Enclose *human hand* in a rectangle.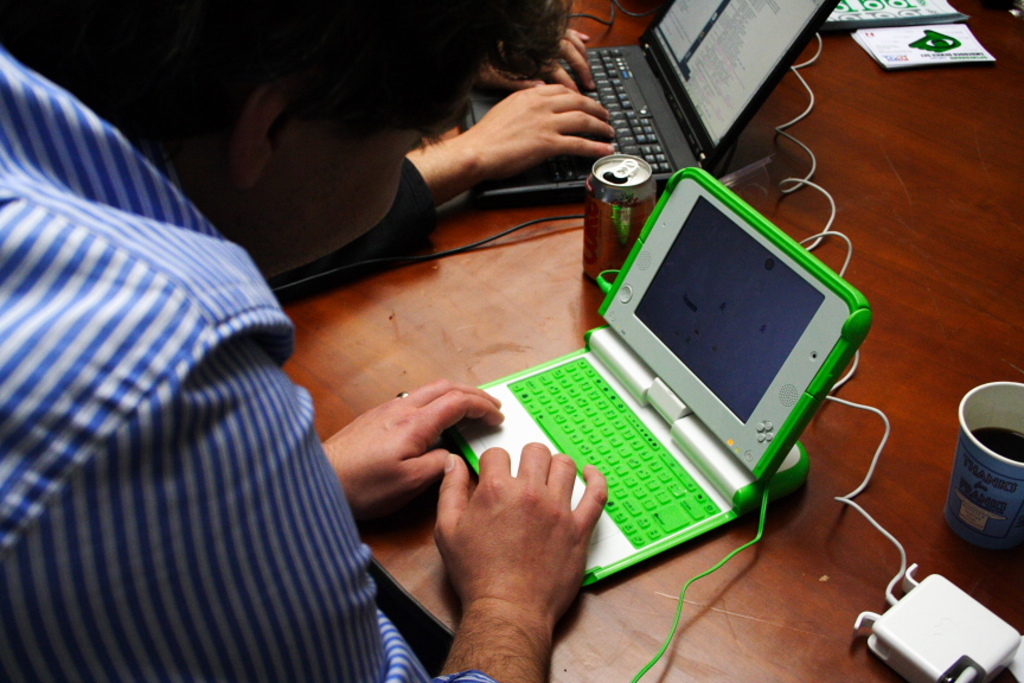
(475,23,597,85).
